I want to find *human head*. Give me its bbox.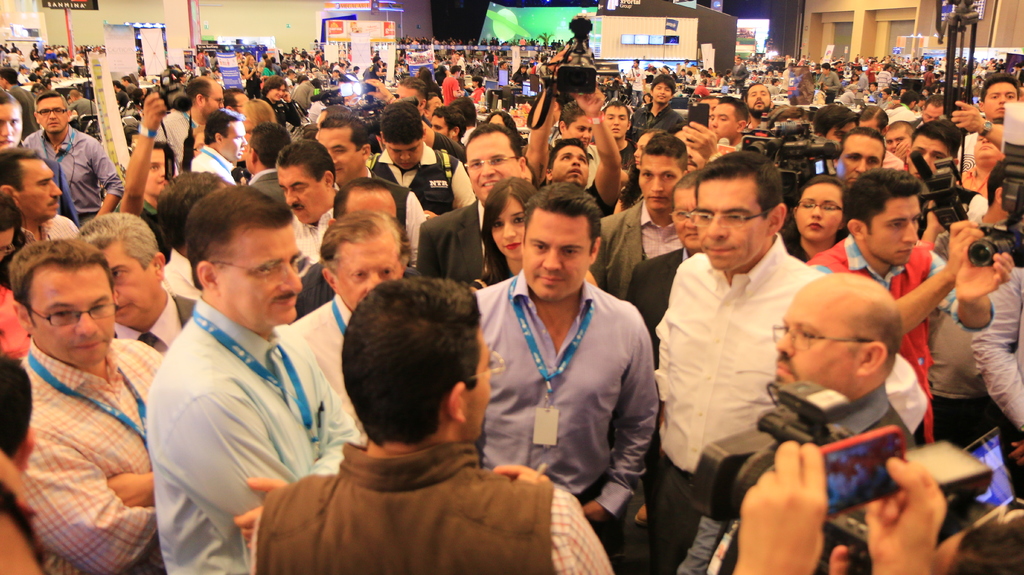
x1=922 y1=93 x2=950 y2=122.
